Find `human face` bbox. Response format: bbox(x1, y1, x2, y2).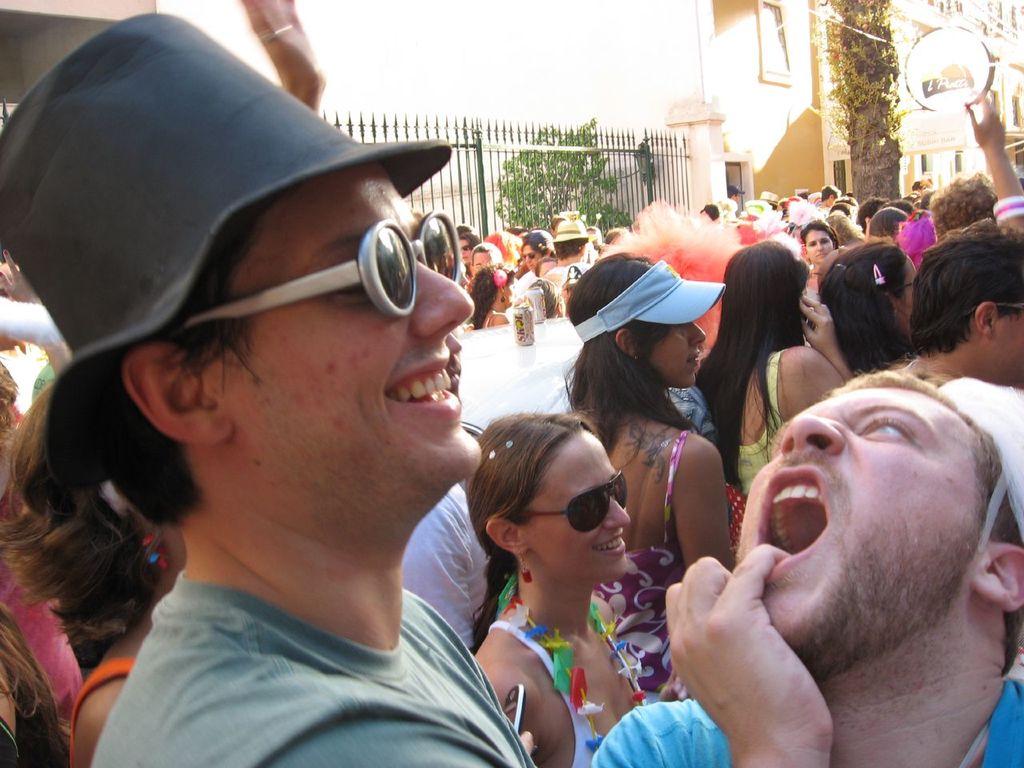
bbox(807, 232, 833, 264).
